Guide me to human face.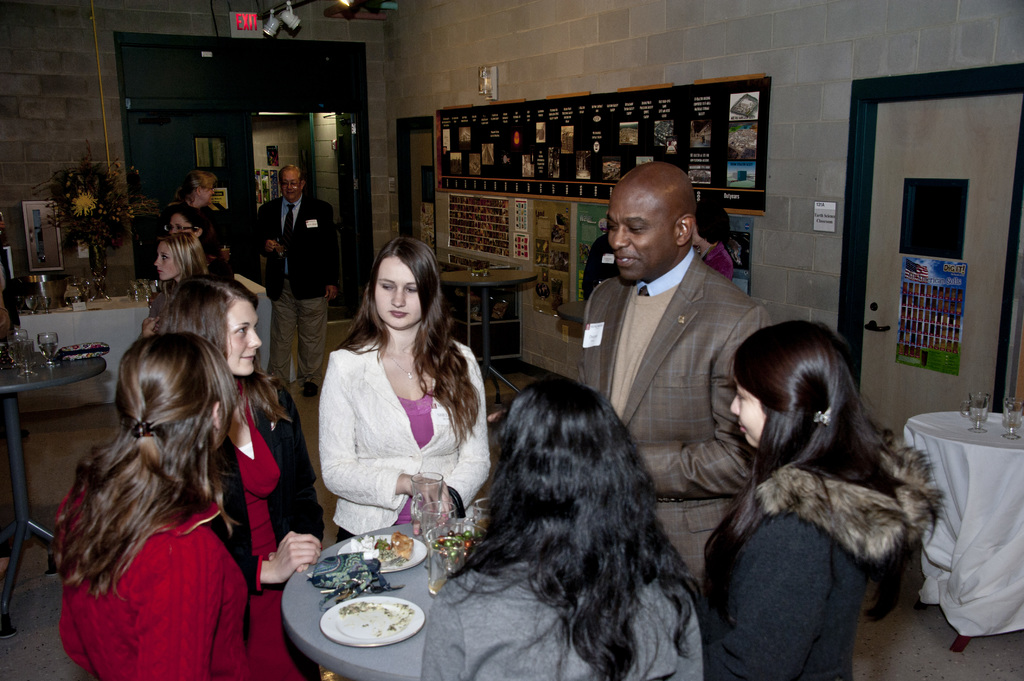
Guidance: bbox=(164, 218, 191, 237).
